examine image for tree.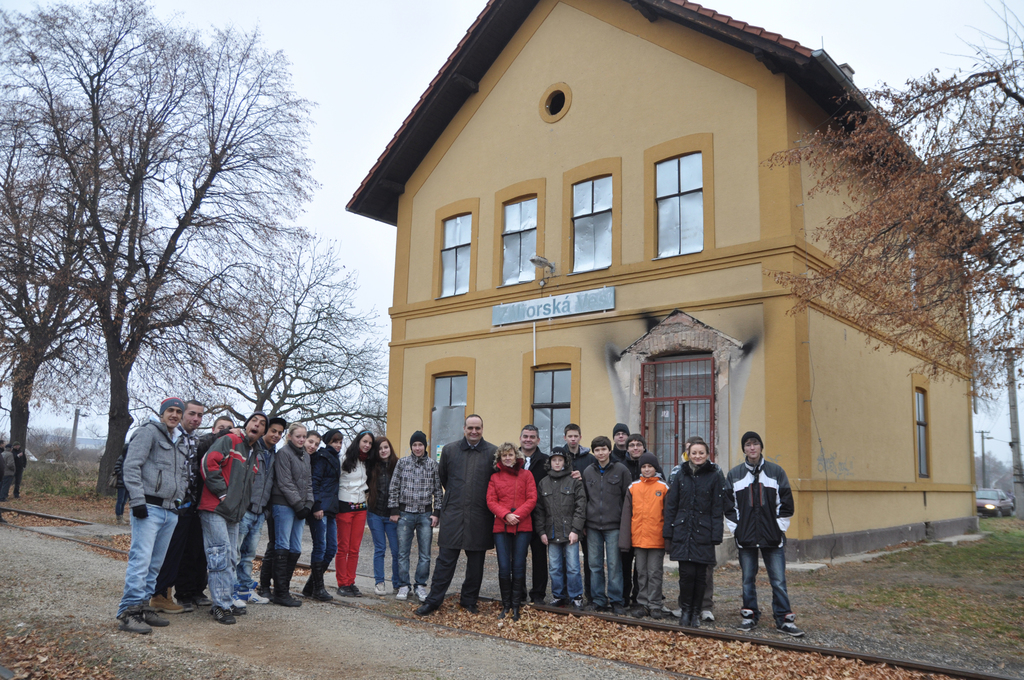
Examination result: <region>0, 12, 314, 496</region>.
